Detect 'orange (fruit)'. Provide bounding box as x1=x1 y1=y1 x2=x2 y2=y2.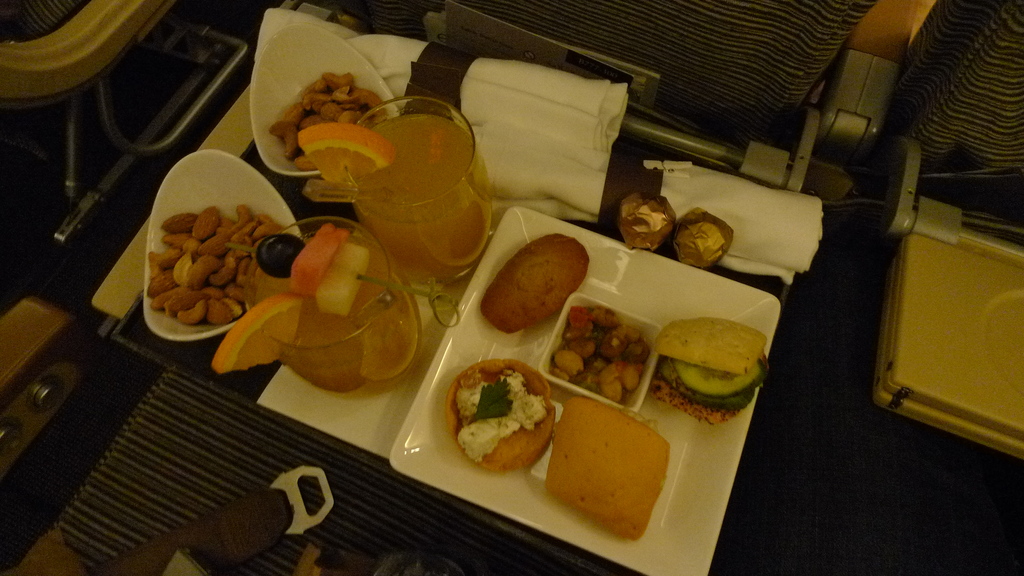
x1=212 y1=289 x2=299 y2=376.
